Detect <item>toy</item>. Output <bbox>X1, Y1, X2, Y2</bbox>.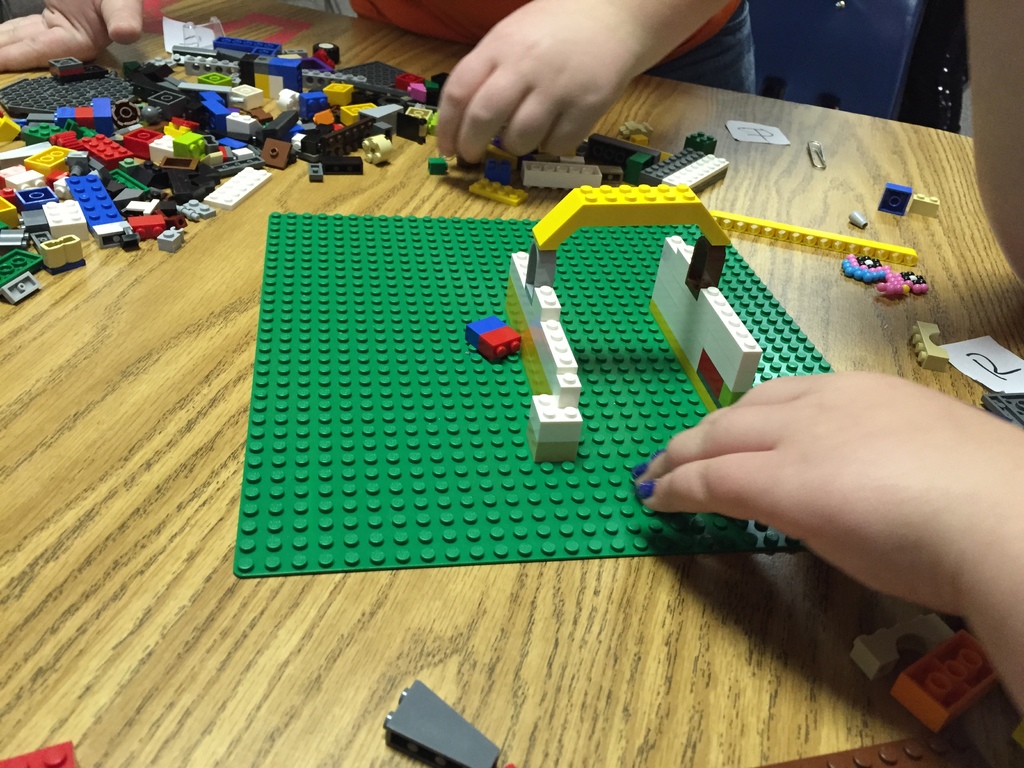
<bbox>0, 737, 77, 767</bbox>.
